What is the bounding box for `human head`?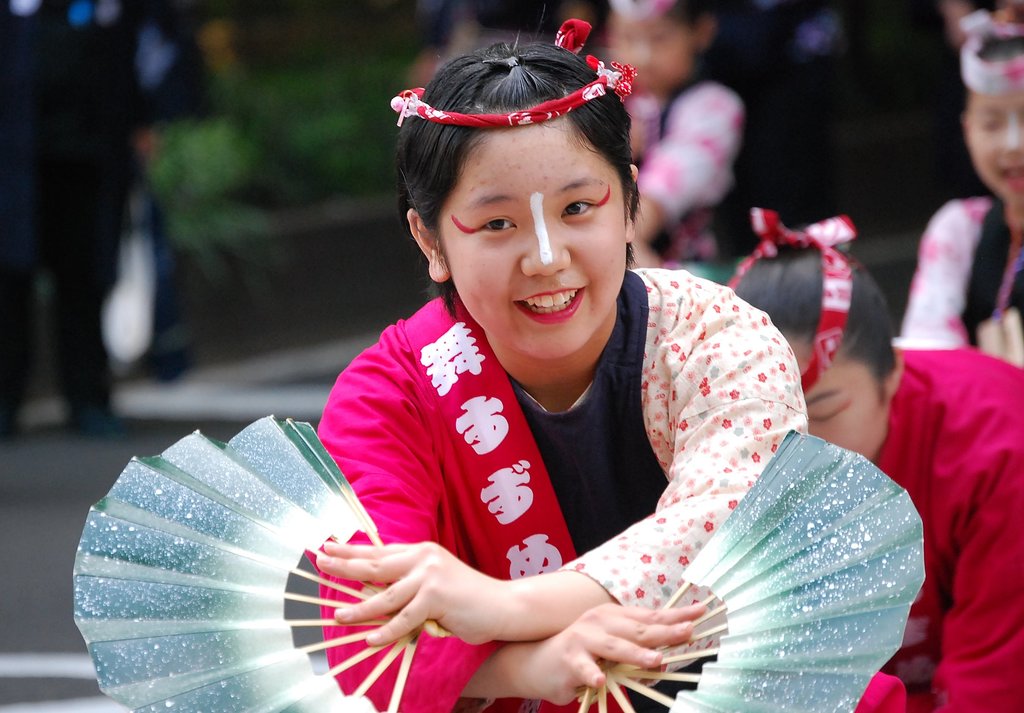
[598,0,716,96].
